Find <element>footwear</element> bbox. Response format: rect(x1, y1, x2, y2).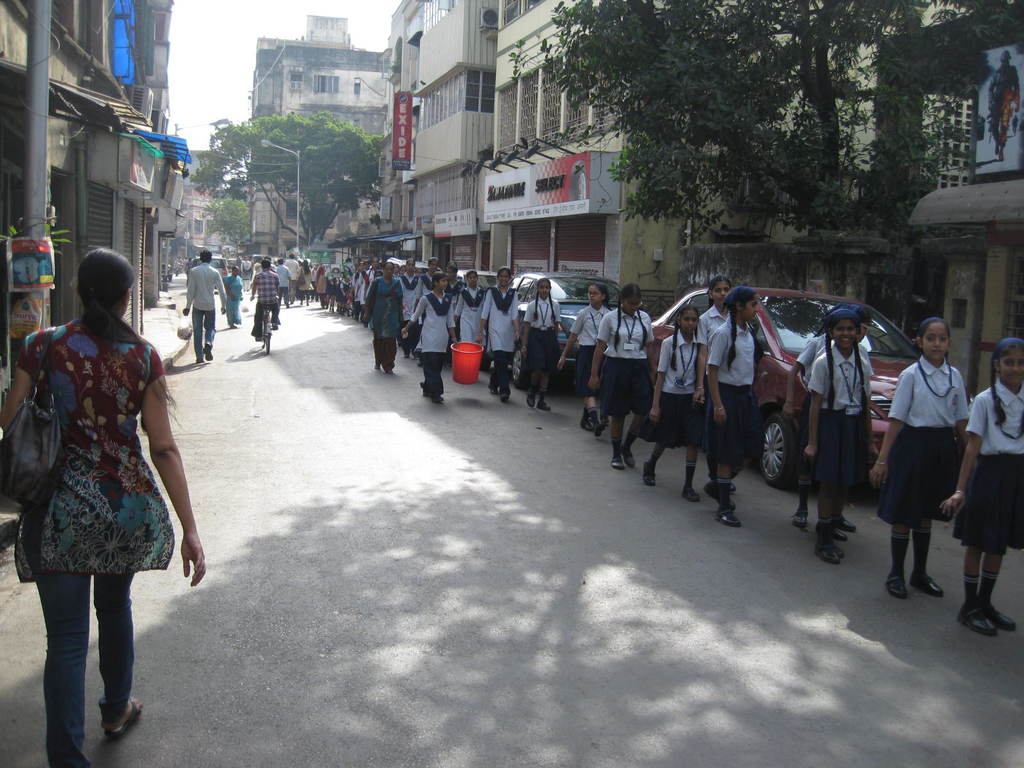
rect(501, 393, 509, 401).
